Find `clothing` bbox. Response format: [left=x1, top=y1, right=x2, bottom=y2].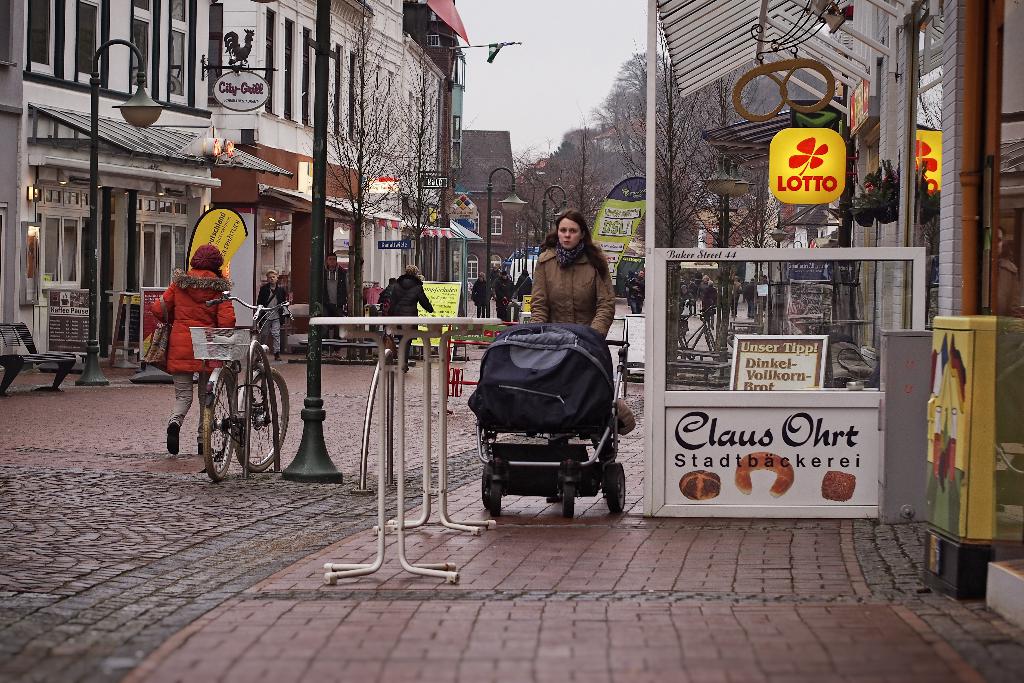
[left=470, top=274, right=488, bottom=319].
